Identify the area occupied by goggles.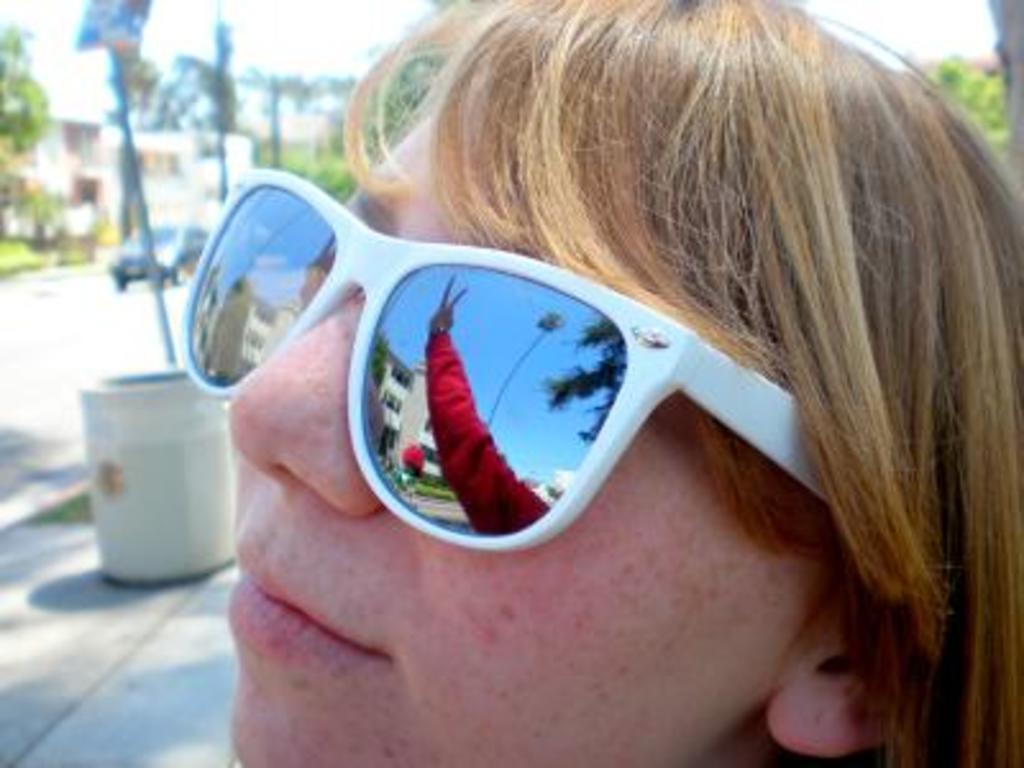
Area: (169,161,932,571).
